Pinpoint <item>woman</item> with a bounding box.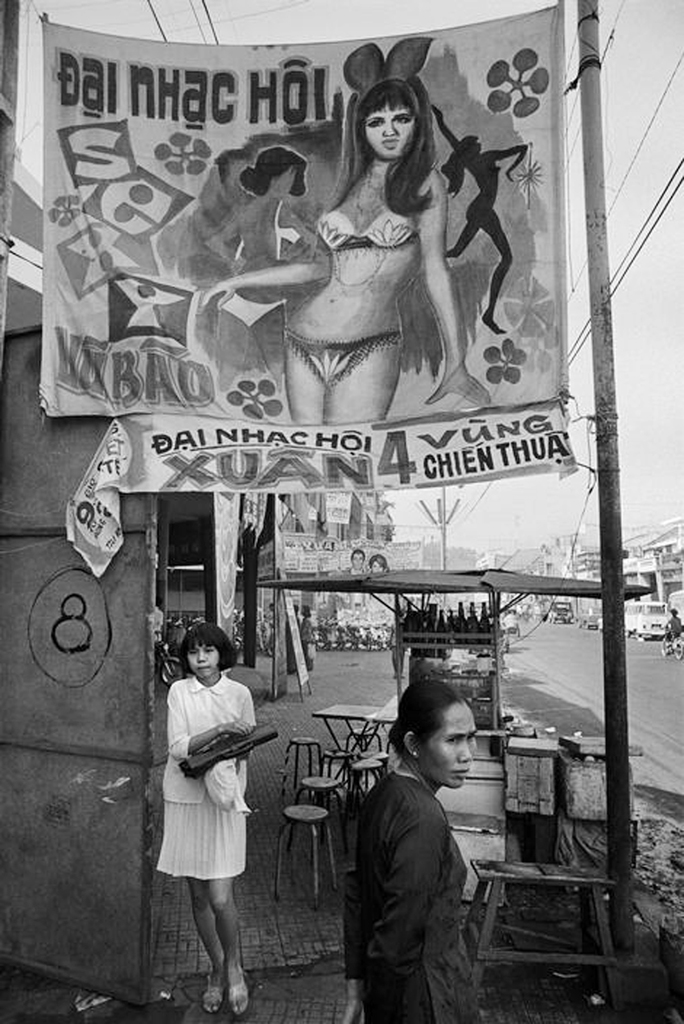
<region>430, 100, 528, 325</region>.
